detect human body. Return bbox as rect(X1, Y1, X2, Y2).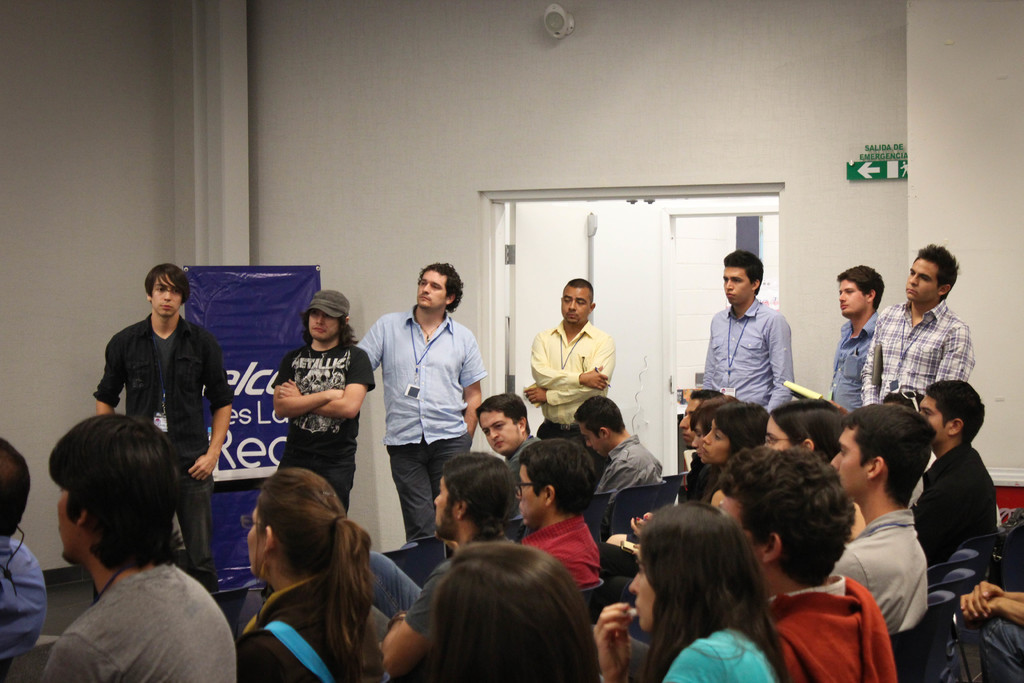
rect(236, 575, 380, 682).
